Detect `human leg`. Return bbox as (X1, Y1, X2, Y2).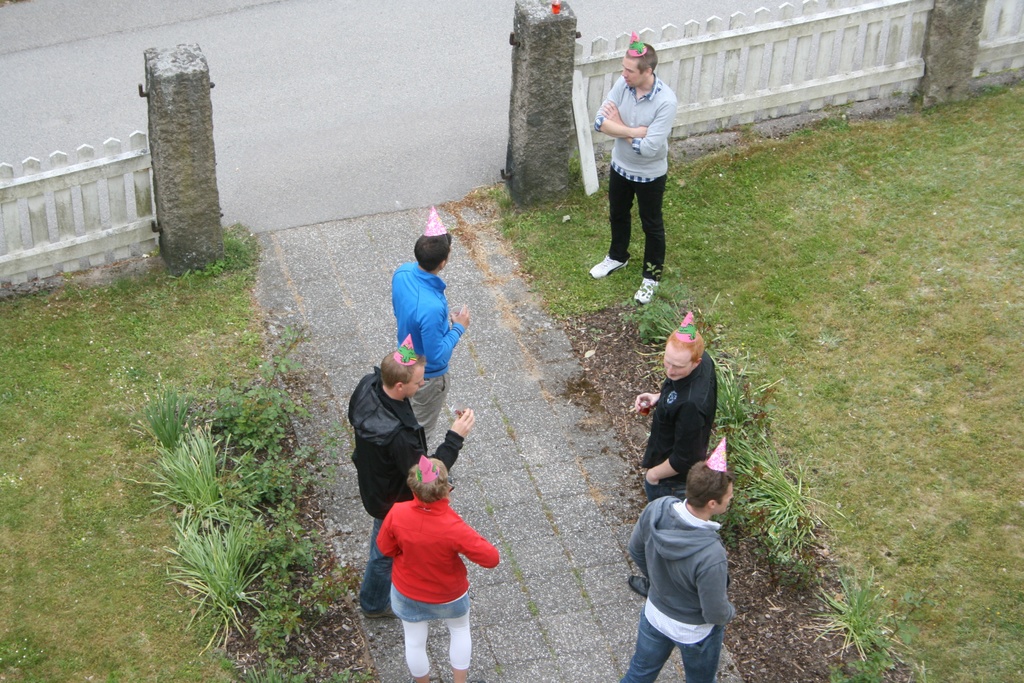
(644, 472, 680, 500).
